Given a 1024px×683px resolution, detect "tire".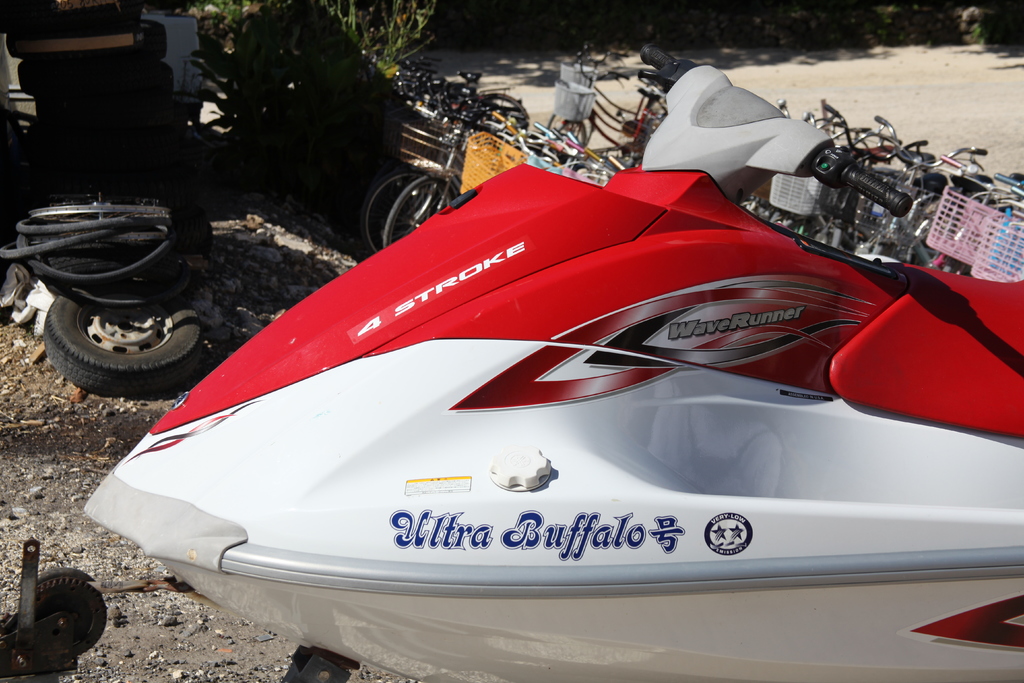
left=368, top=169, right=444, bottom=260.
